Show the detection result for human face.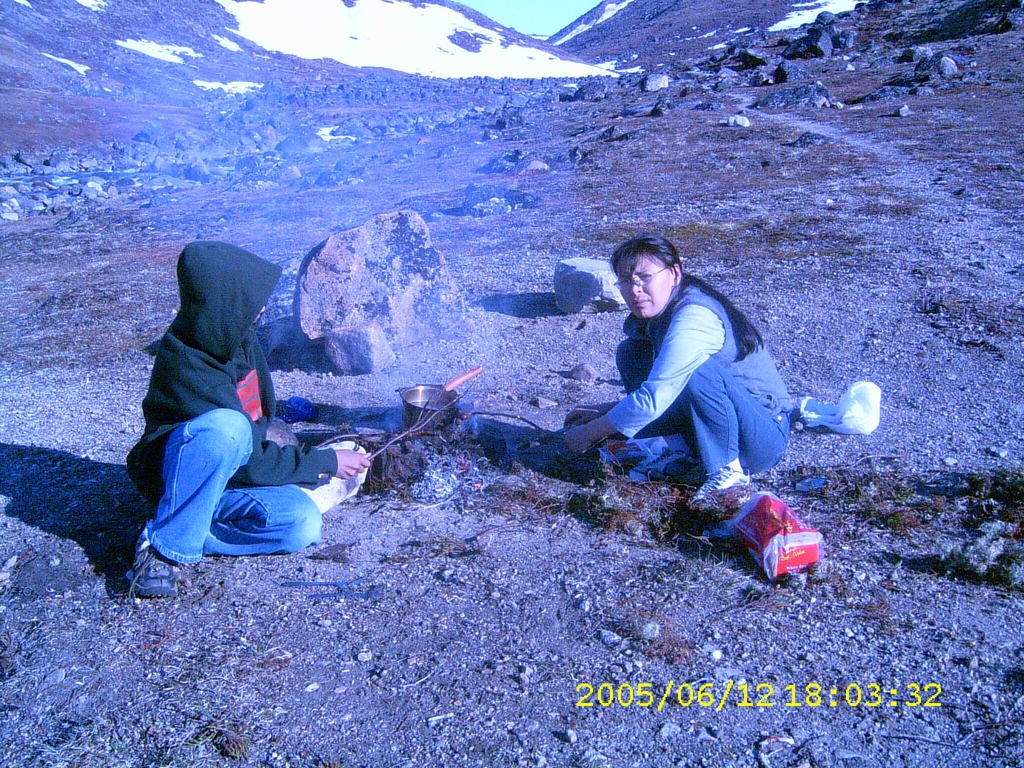
detection(616, 253, 678, 319).
